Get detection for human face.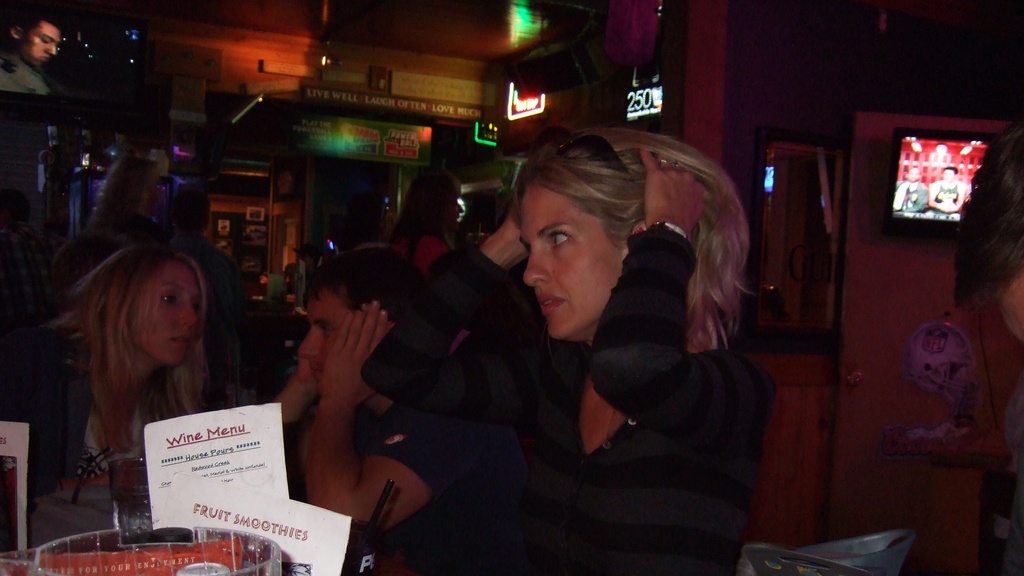
Detection: select_region(447, 199, 464, 230).
